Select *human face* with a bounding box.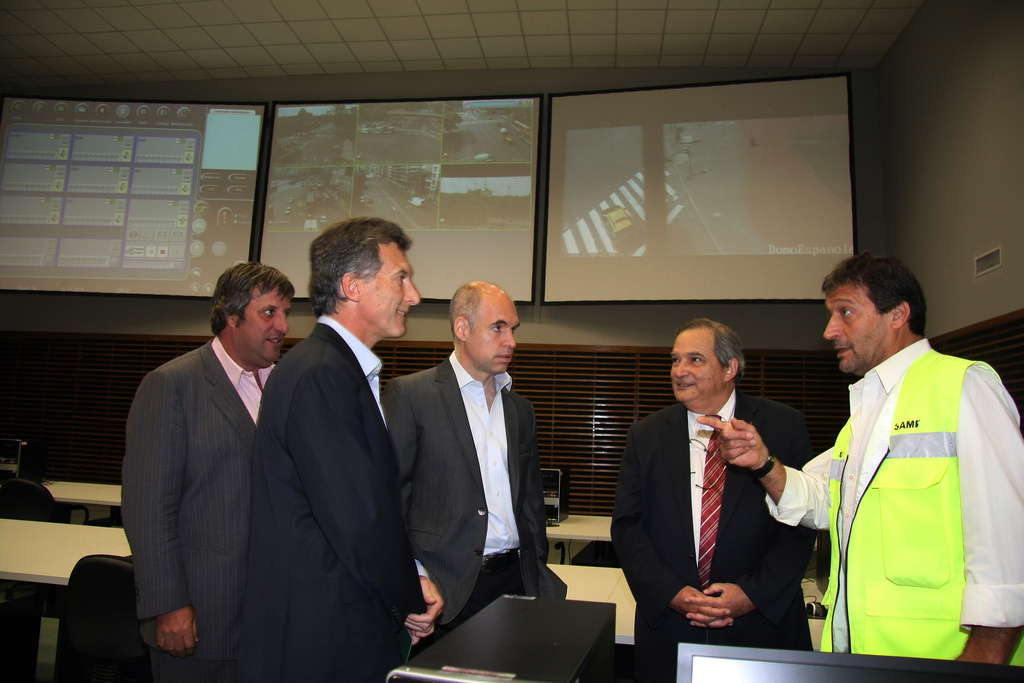
[360,236,422,337].
